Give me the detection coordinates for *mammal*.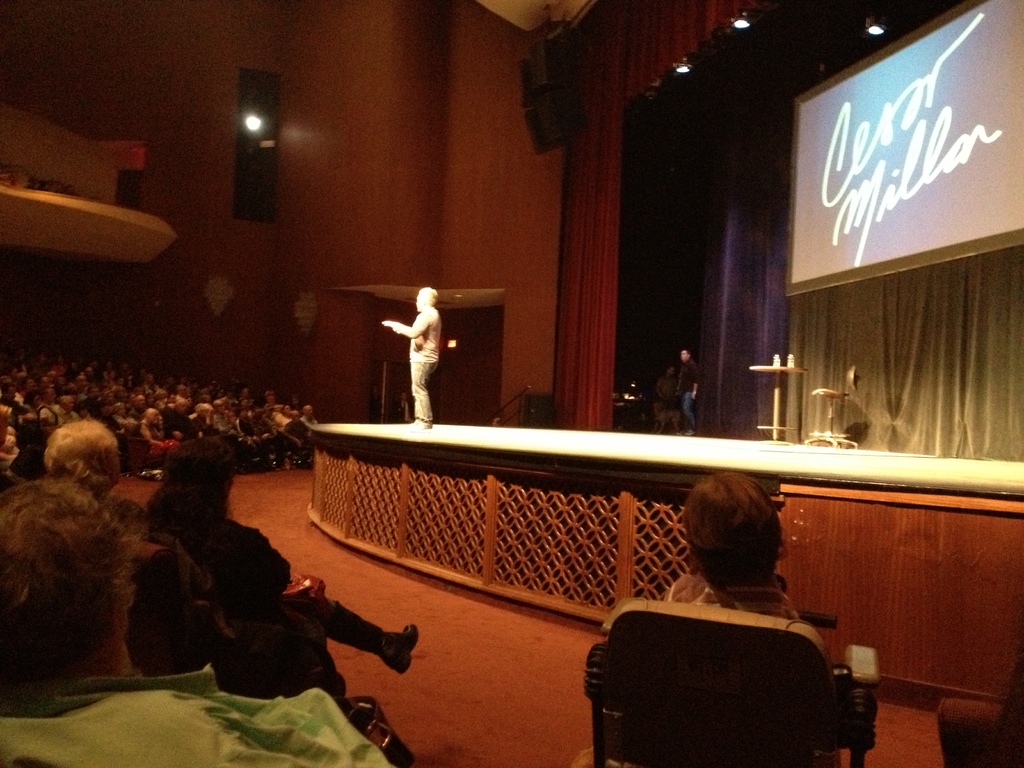
BBox(42, 413, 226, 630).
